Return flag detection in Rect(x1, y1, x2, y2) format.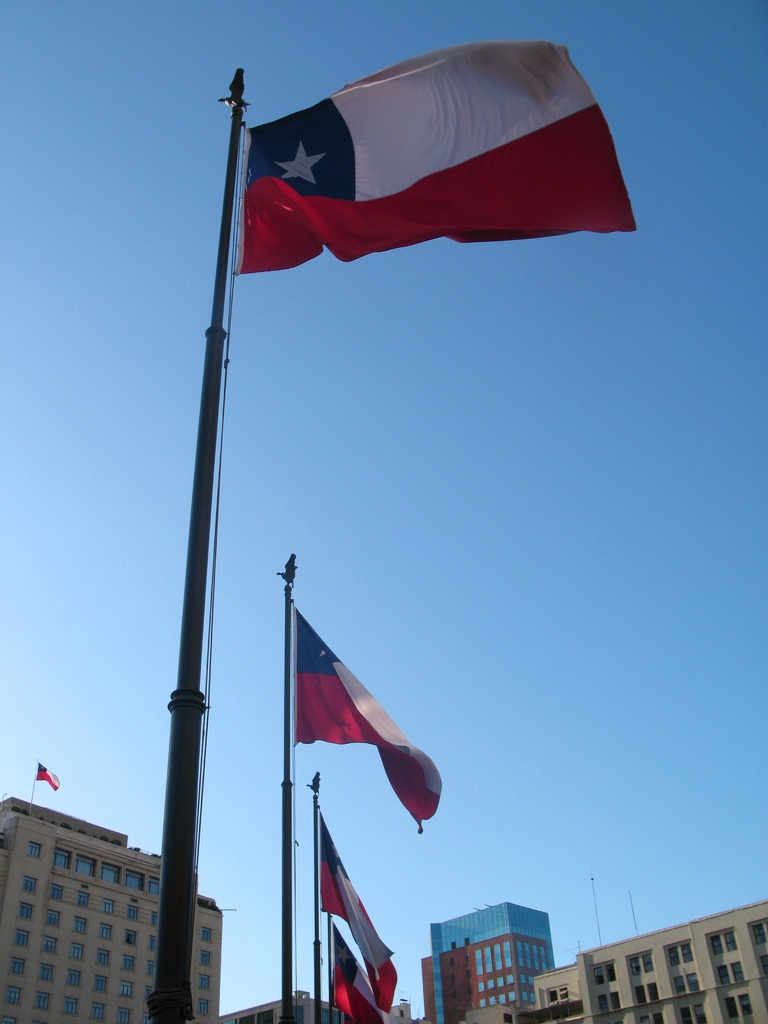
Rect(330, 923, 391, 1023).
